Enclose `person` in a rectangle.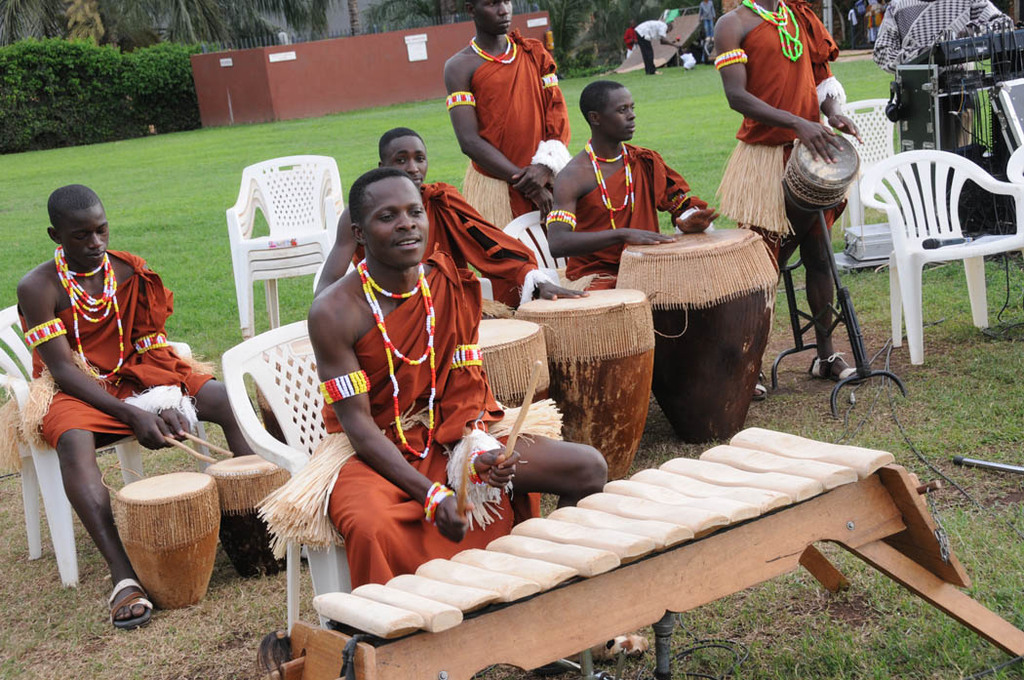
pyautogui.locateOnScreen(743, 0, 879, 426).
